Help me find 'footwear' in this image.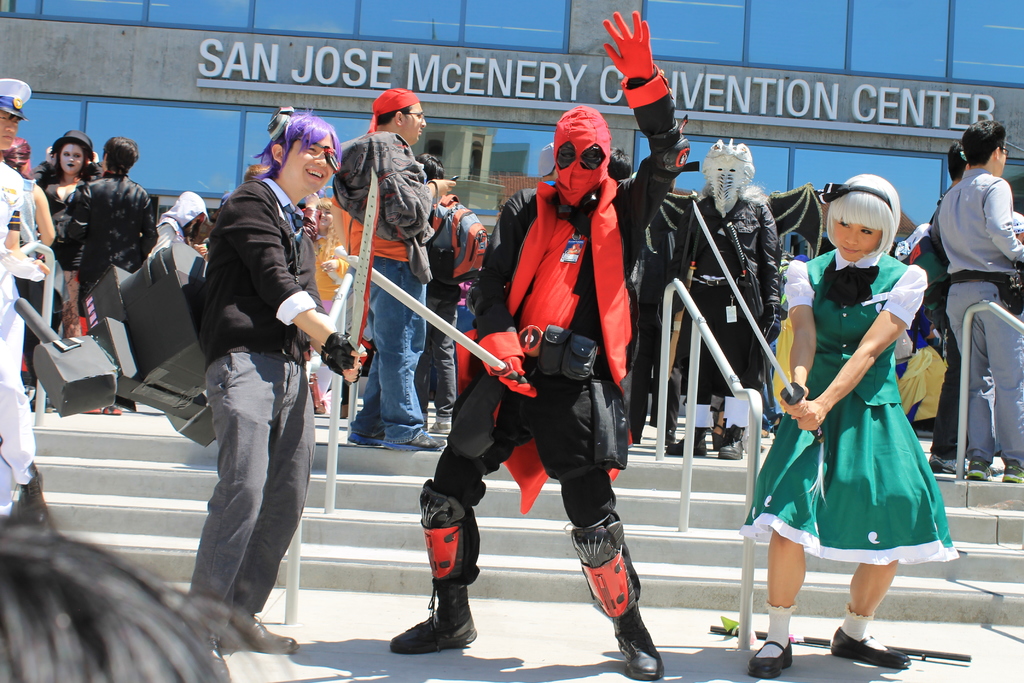
Found it: 383 431 446 450.
